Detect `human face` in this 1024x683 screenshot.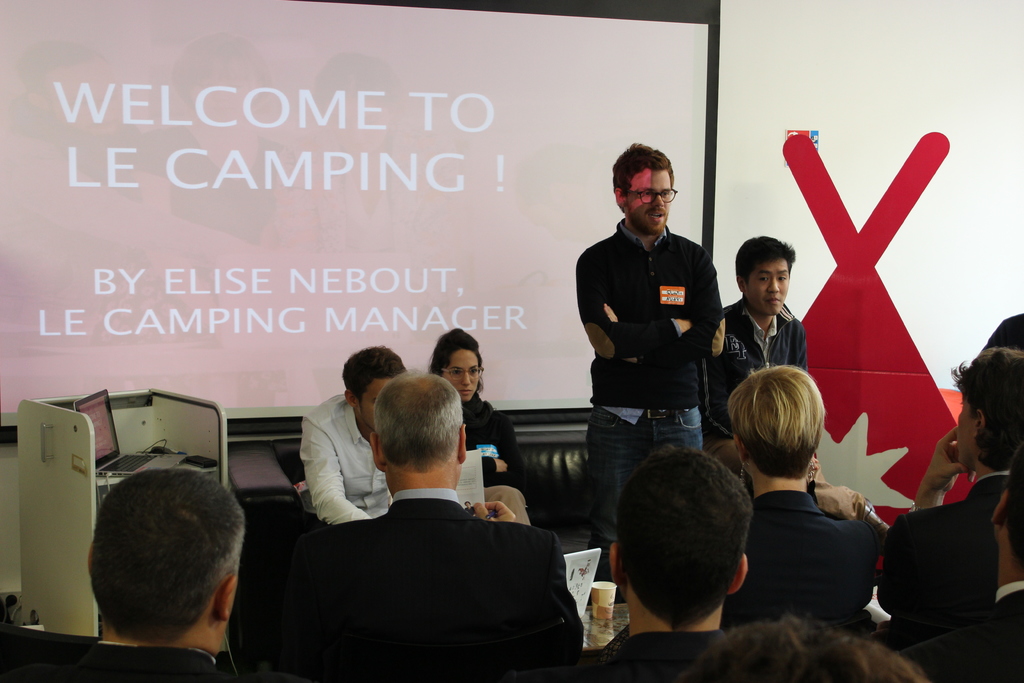
Detection: x1=353, y1=377, x2=386, y2=428.
